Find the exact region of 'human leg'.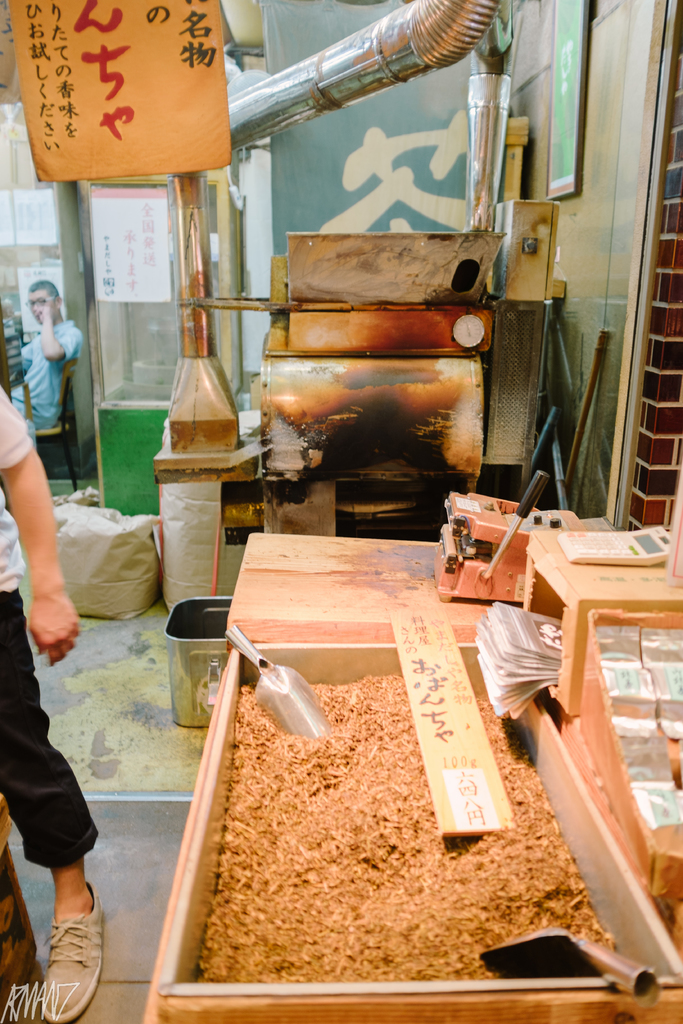
Exact region: 0/579/110/1023.
